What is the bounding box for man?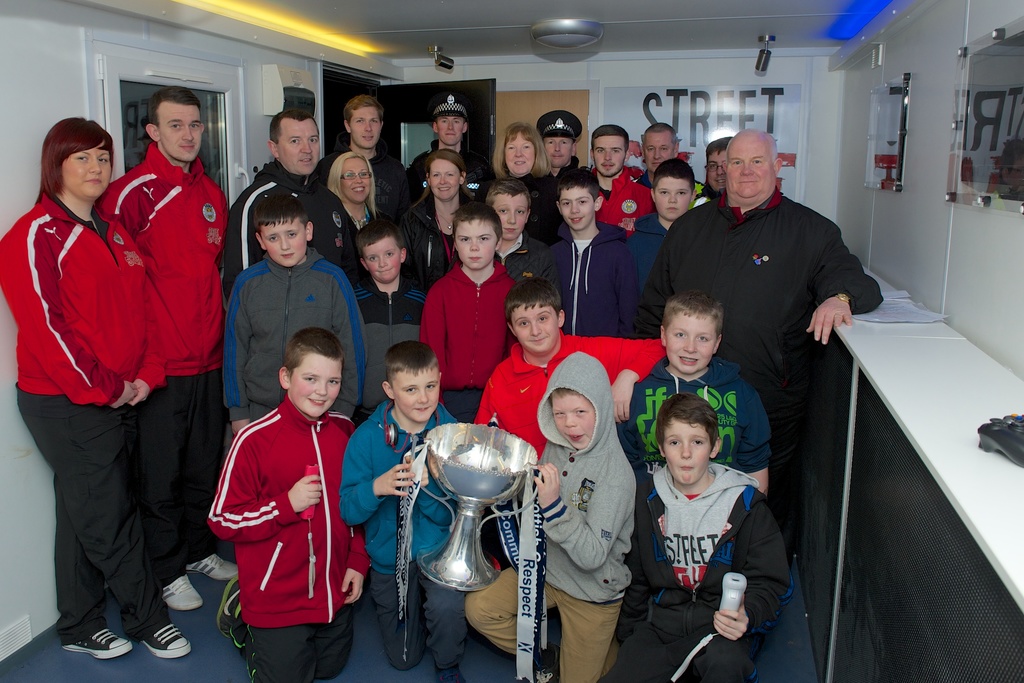
box(397, 99, 488, 188).
